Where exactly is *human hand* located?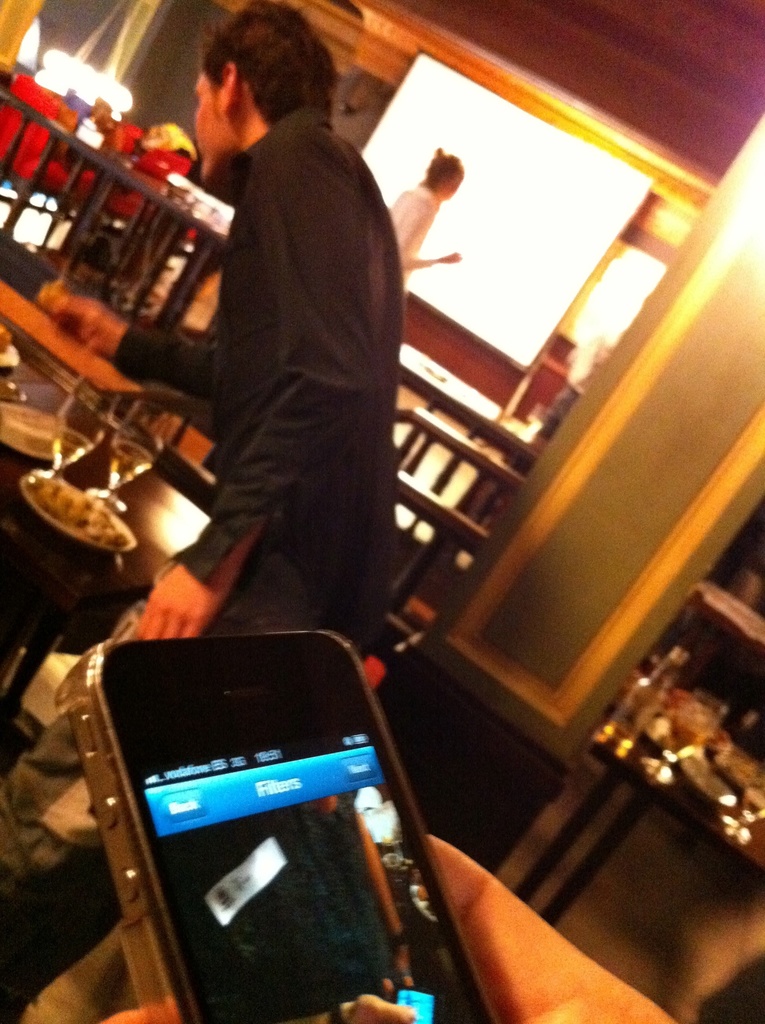
Its bounding box is 47,297,119,349.
